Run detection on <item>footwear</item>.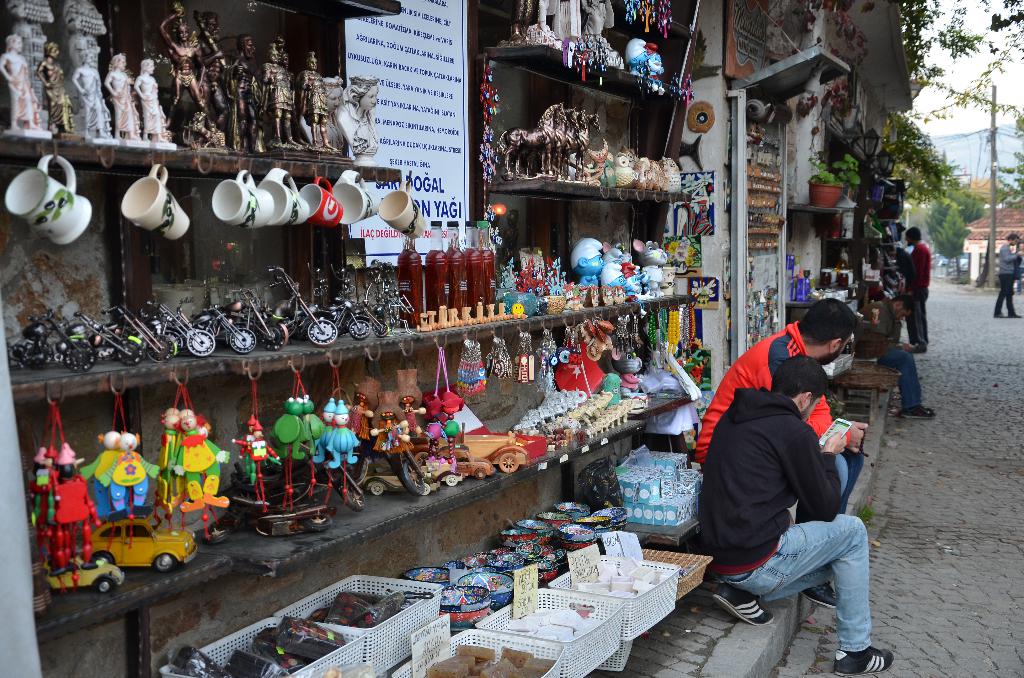
Result: 802:581:837:612.
